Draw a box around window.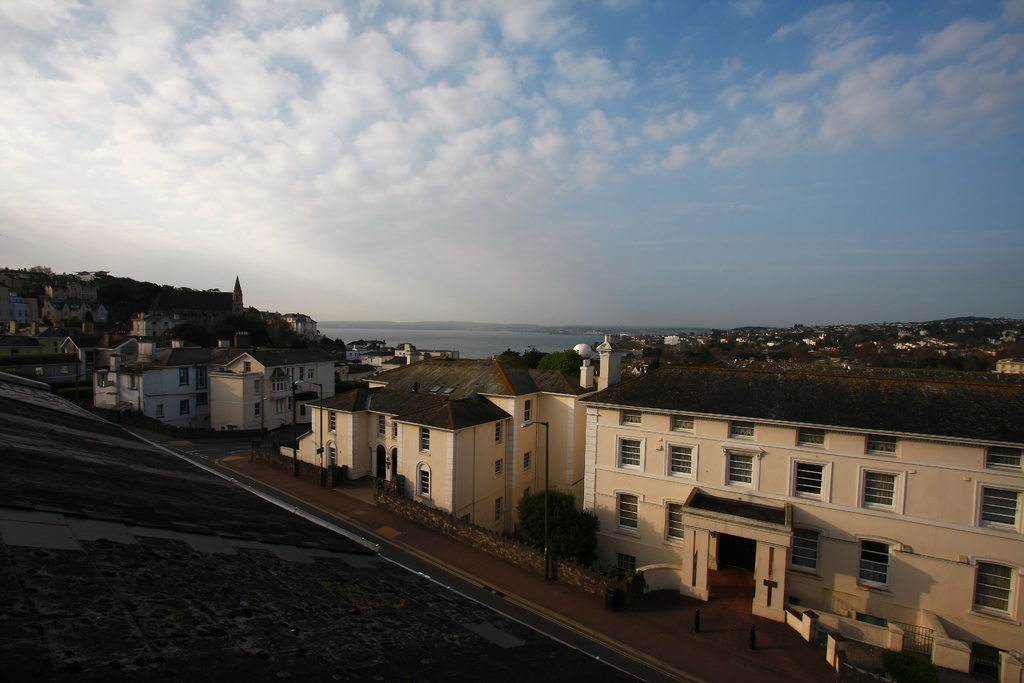
pyautogui.locateOnScreen(497, 427, 506, 441).
